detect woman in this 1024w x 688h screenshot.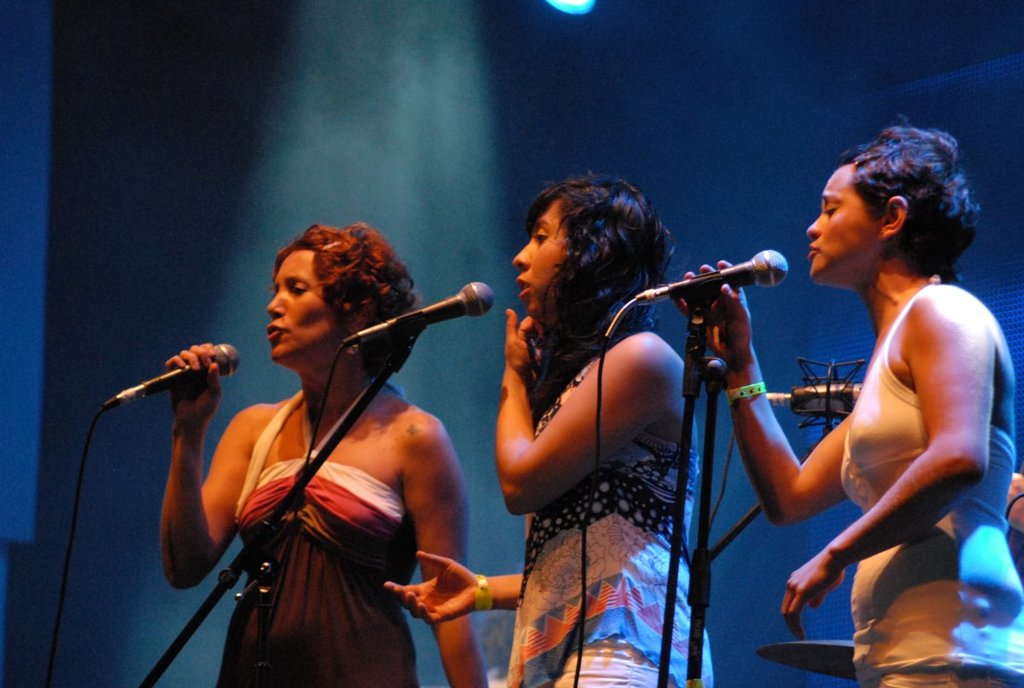
Detection: detection(669, 112, 1023, 687).
